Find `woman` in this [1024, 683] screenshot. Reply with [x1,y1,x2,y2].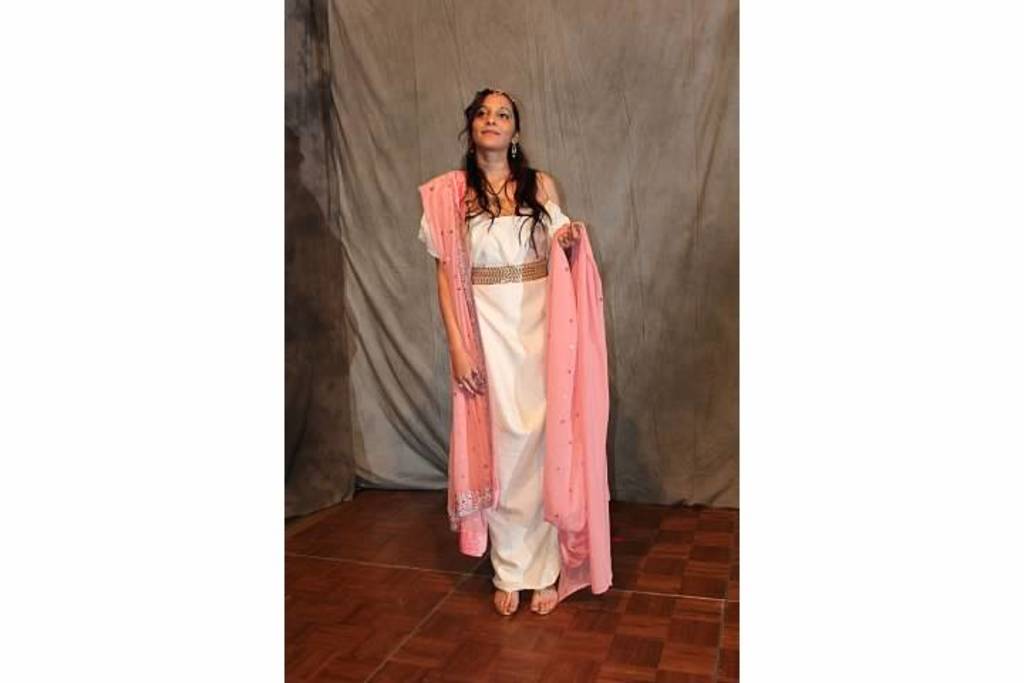
[417,85,612,595].
